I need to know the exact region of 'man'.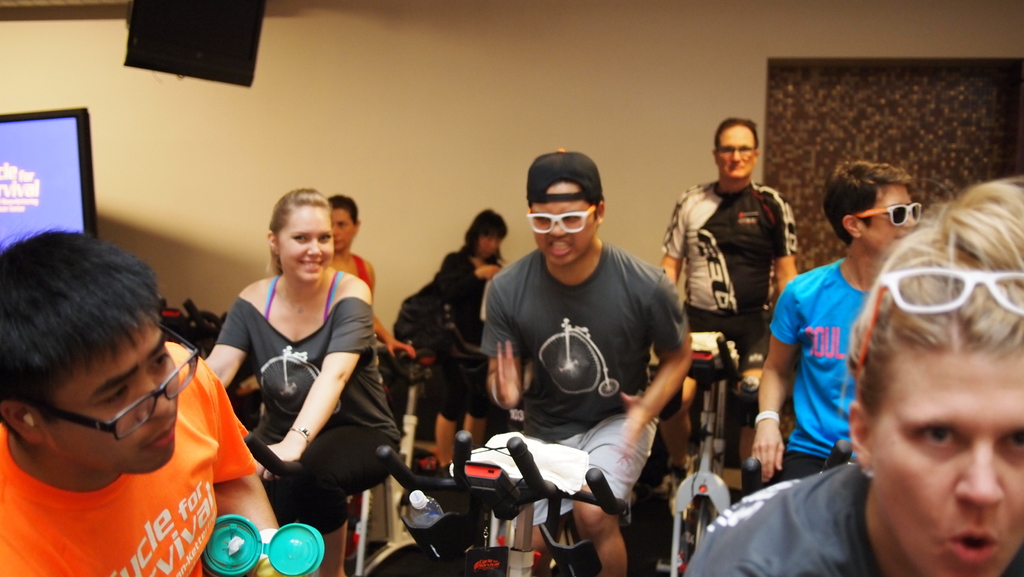
Region: detection(0, 224, 284, 576).
